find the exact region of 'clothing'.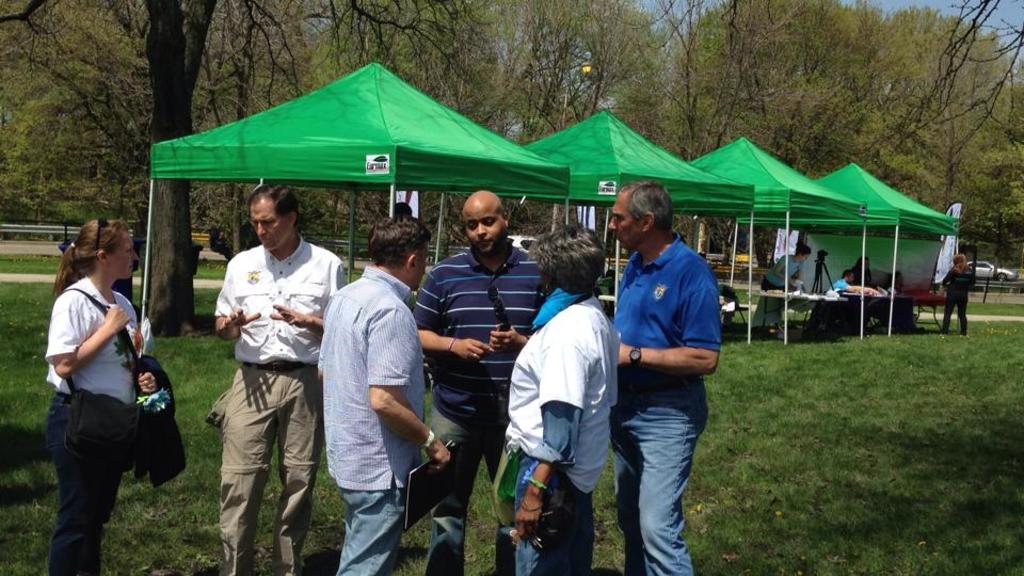
Exact region: <box>759,244,802,290</box>.
